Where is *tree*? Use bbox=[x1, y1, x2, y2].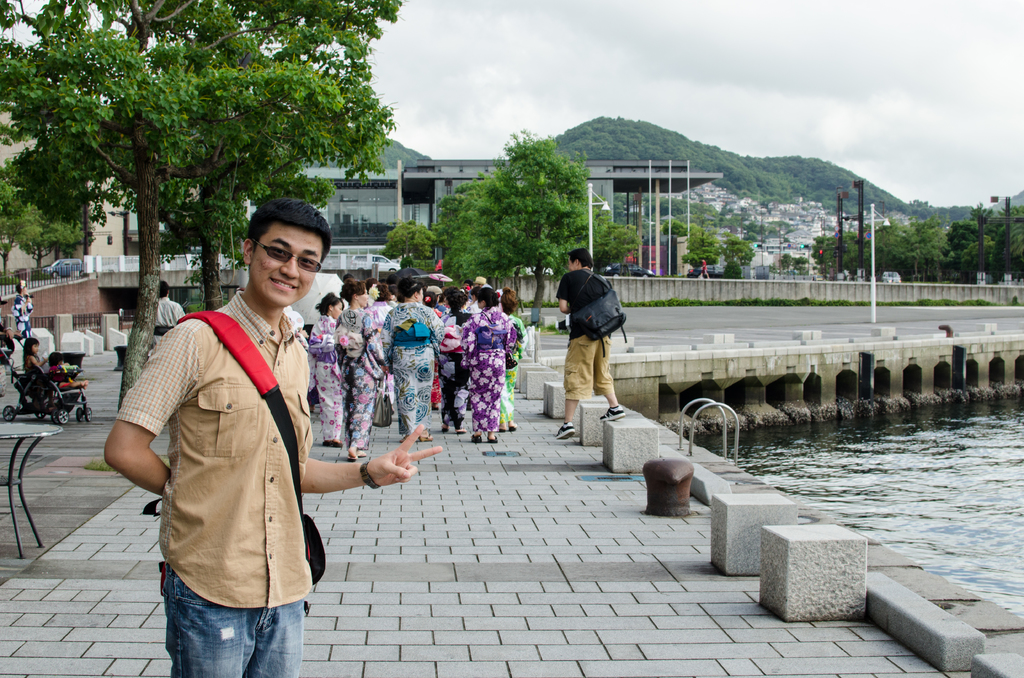
bbox=[780, 251, 794, 277].
